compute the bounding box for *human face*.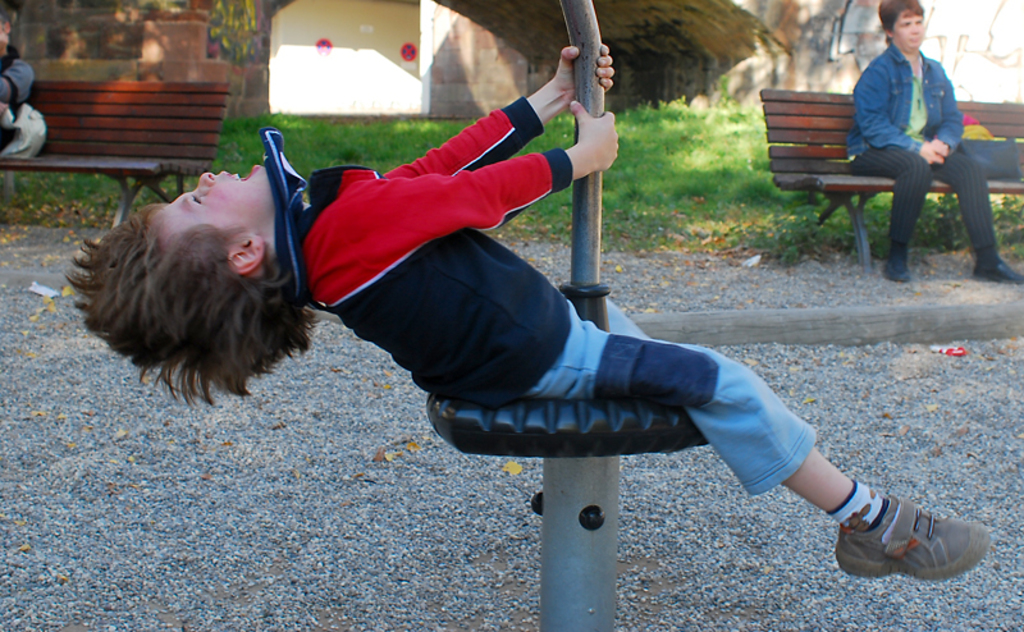
l=893, t=6, r=925, b=49.
